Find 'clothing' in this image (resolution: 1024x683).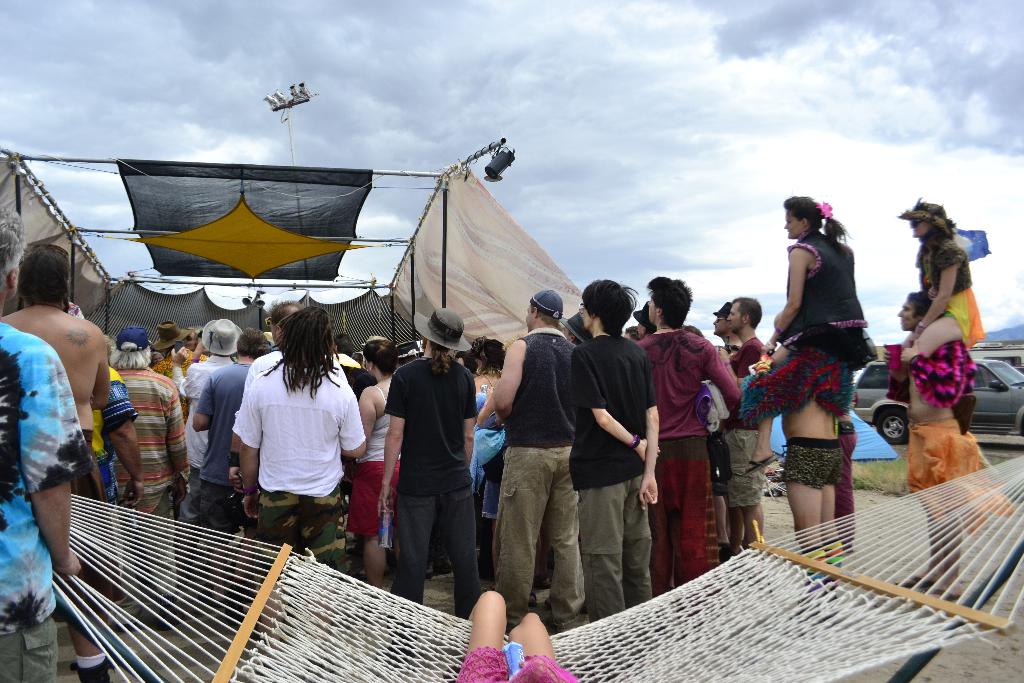
box=[737, 336, 847, 493].
